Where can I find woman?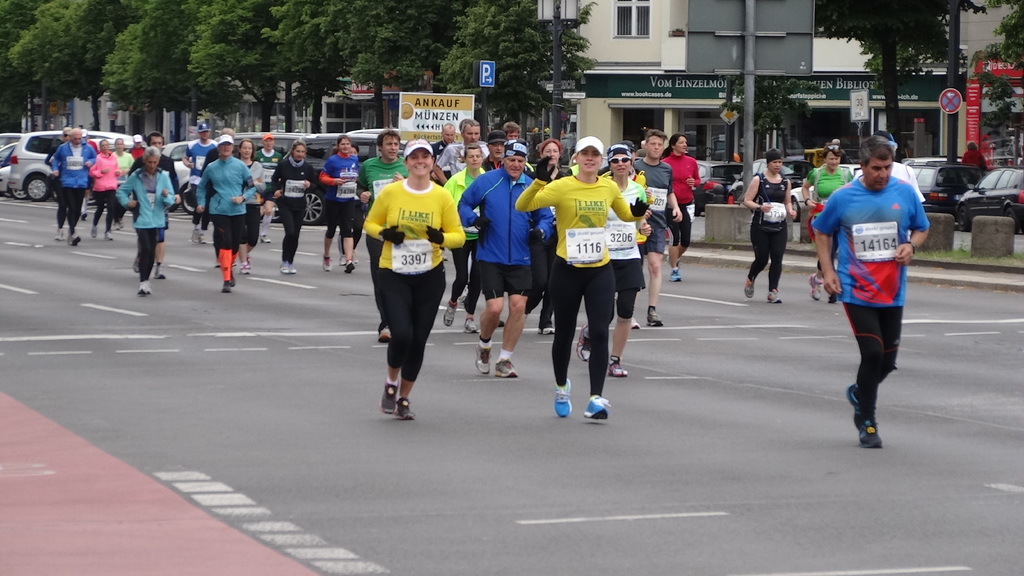
You can find it at <box>440,146,493,336</box>.
